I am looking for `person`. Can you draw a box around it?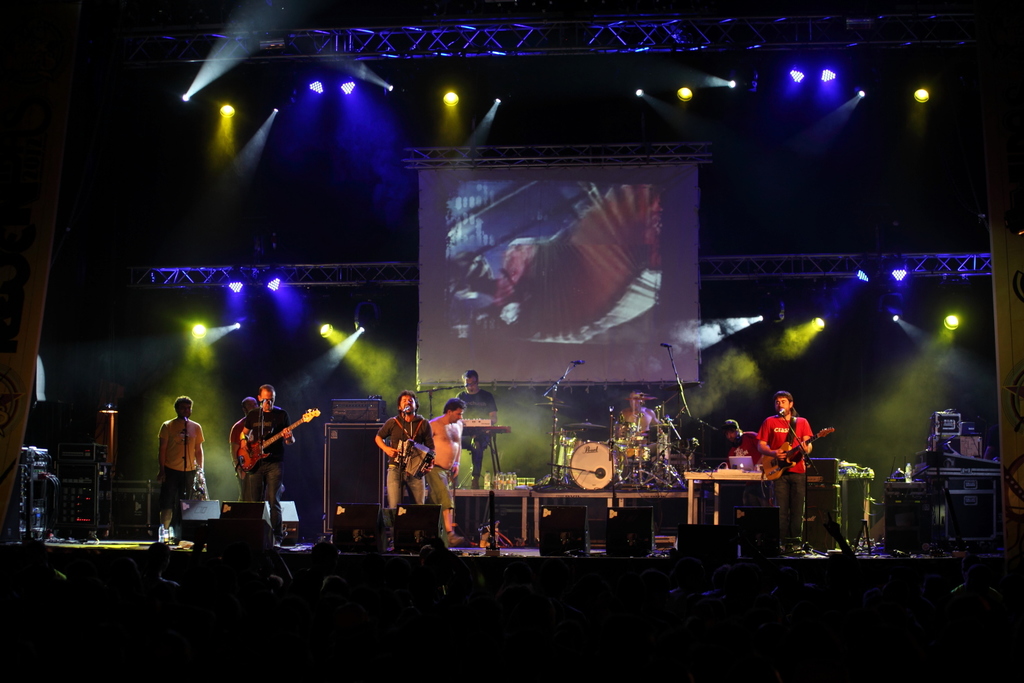
Sure, the bounding box is <box>614,392,661,439</box>.
